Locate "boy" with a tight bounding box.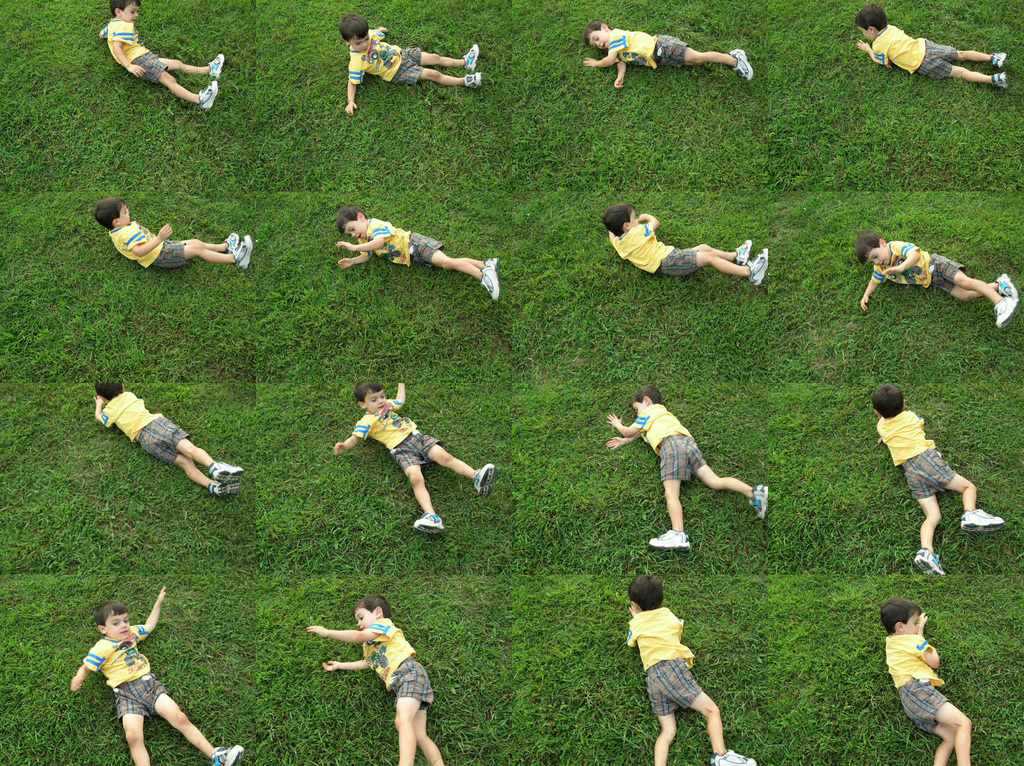
<region>93, 365, 257, 486</region>.
